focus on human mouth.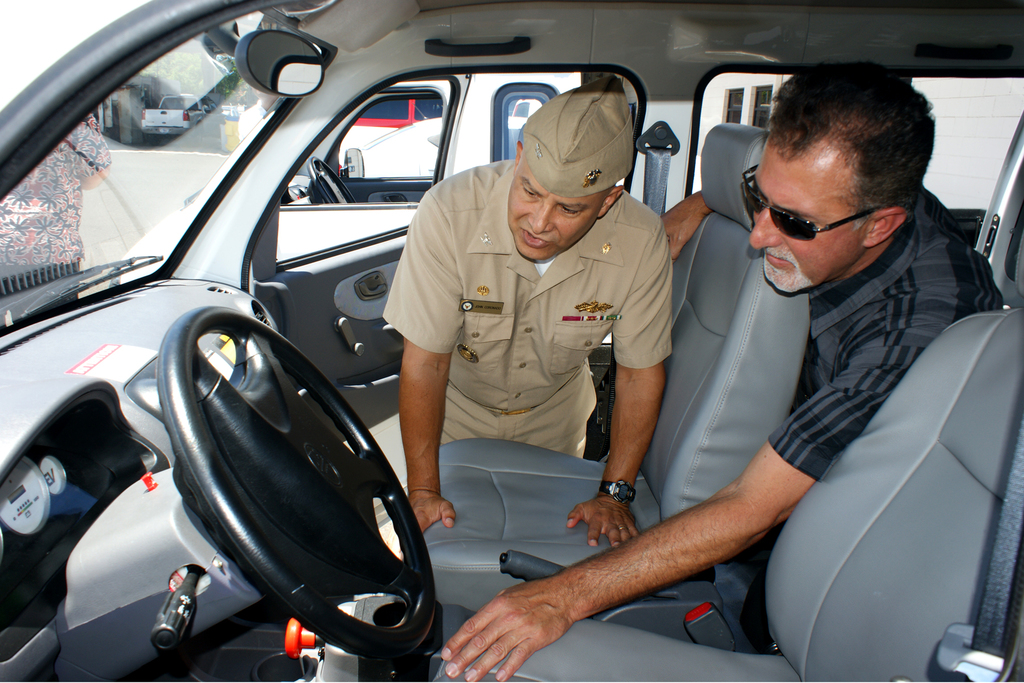
Focused at (left=521, top=229, right=548, bottom=245).
